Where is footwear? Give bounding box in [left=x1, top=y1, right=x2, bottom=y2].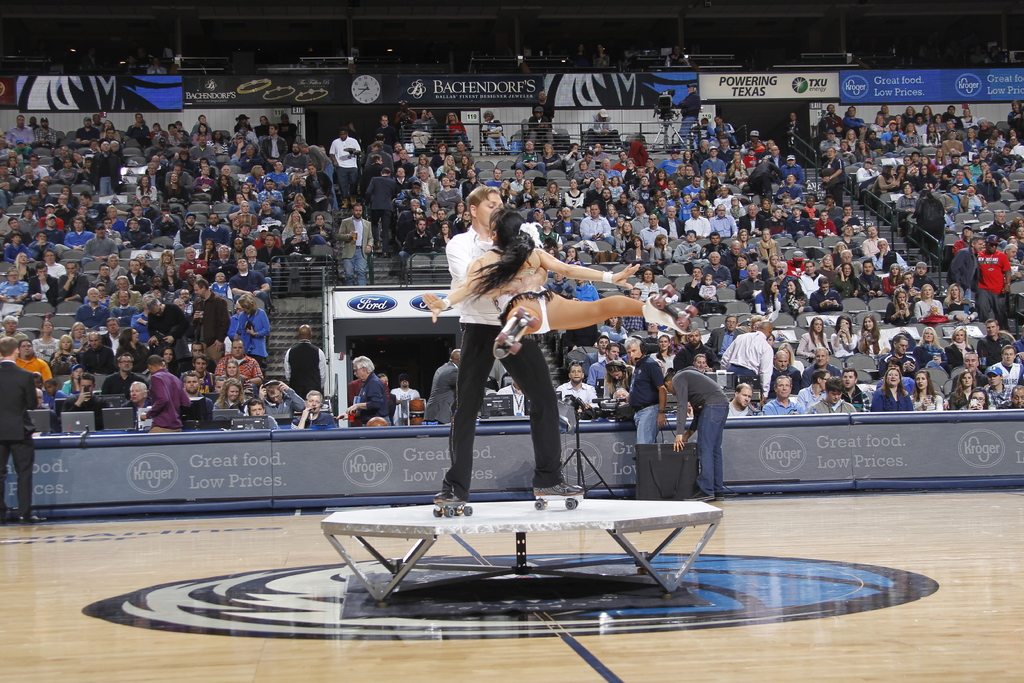
[left=714, top=488, right=724, bottom=501].
